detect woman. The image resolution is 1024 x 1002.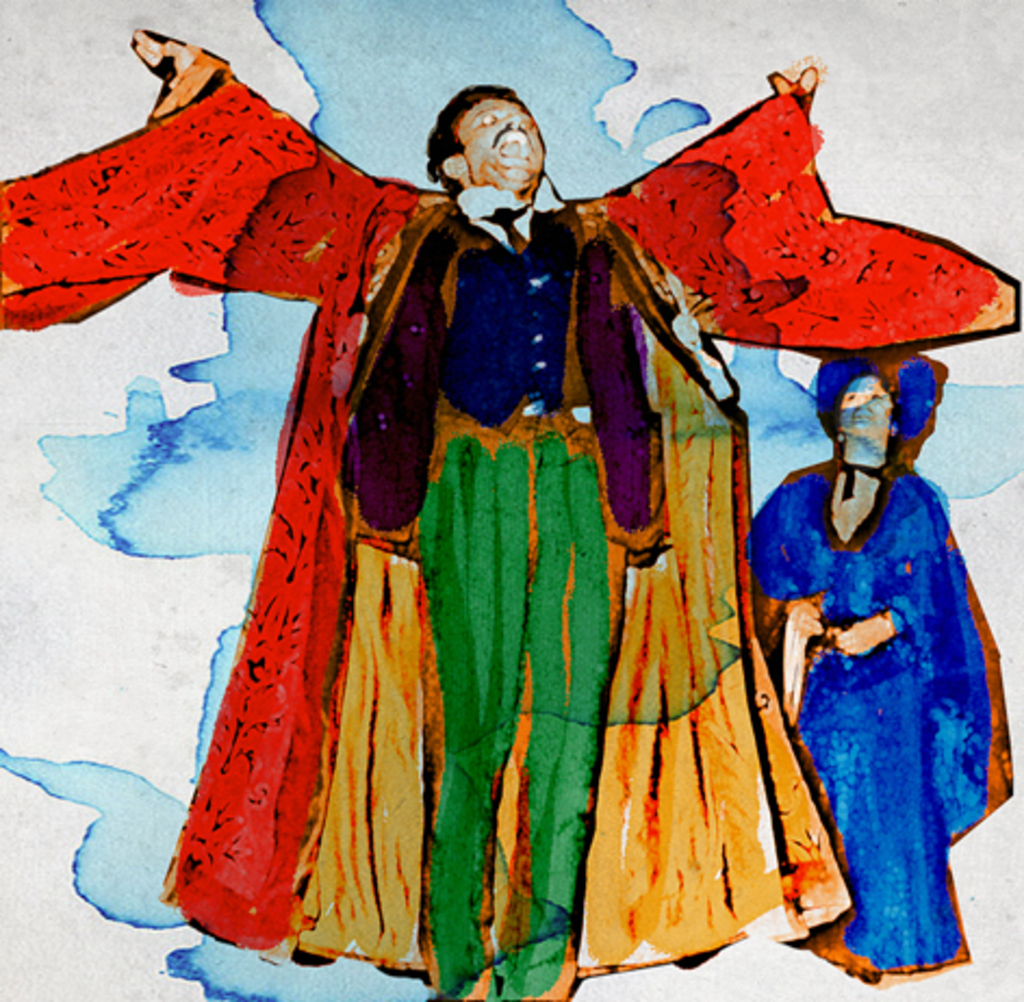
bbox=[722, 327, 1015, 985].
